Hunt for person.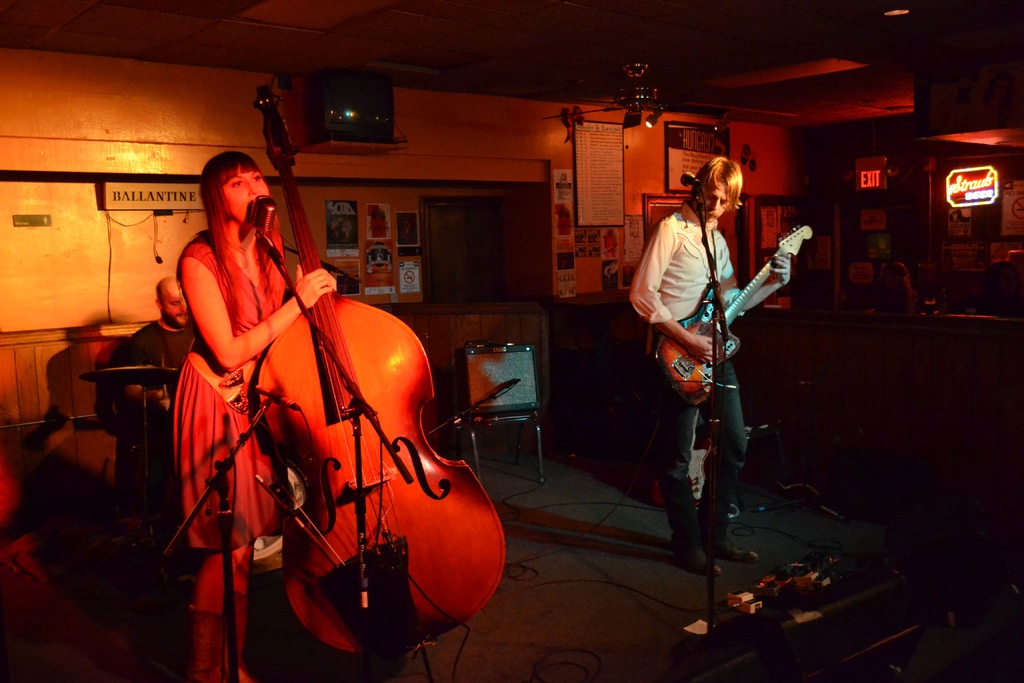
Hunted down at box=[166, 150, 337, 682].
